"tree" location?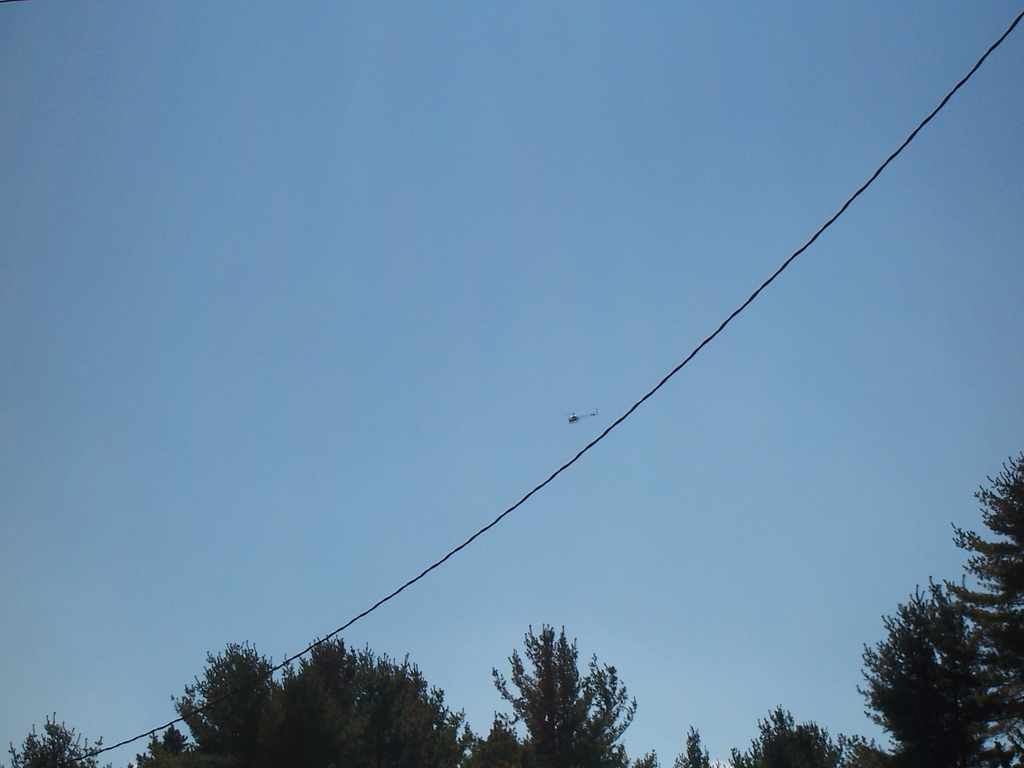
l=500, t=633, r=640, b=760
